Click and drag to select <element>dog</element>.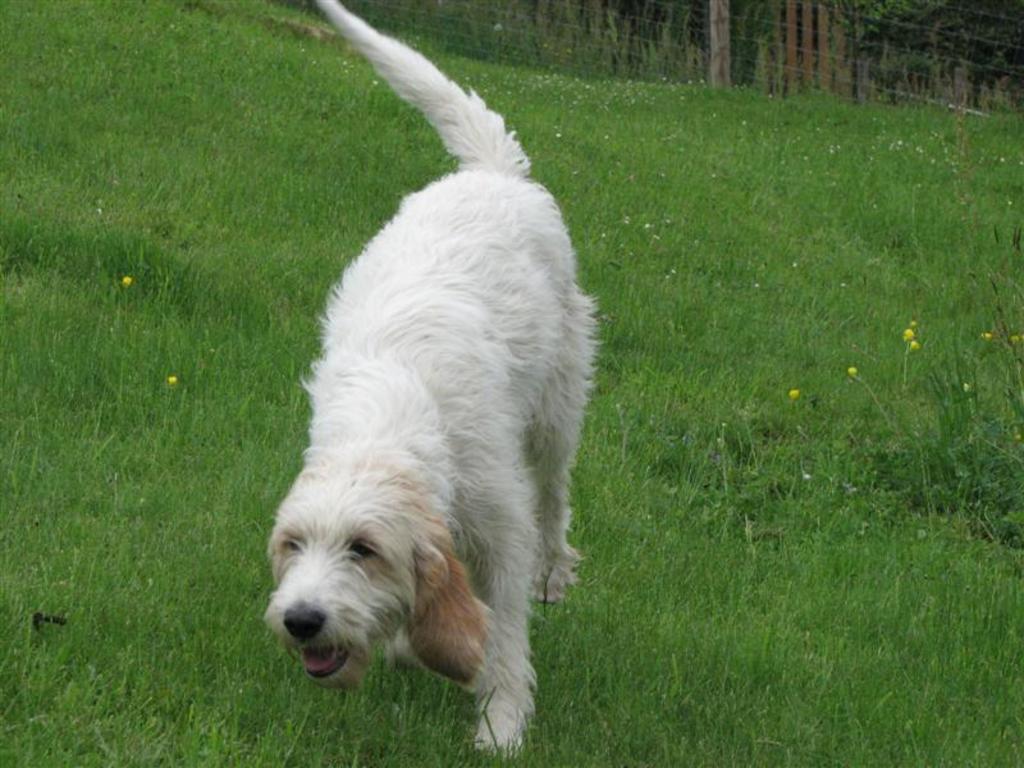
Selection: crop(260, 0, 608, 755).
